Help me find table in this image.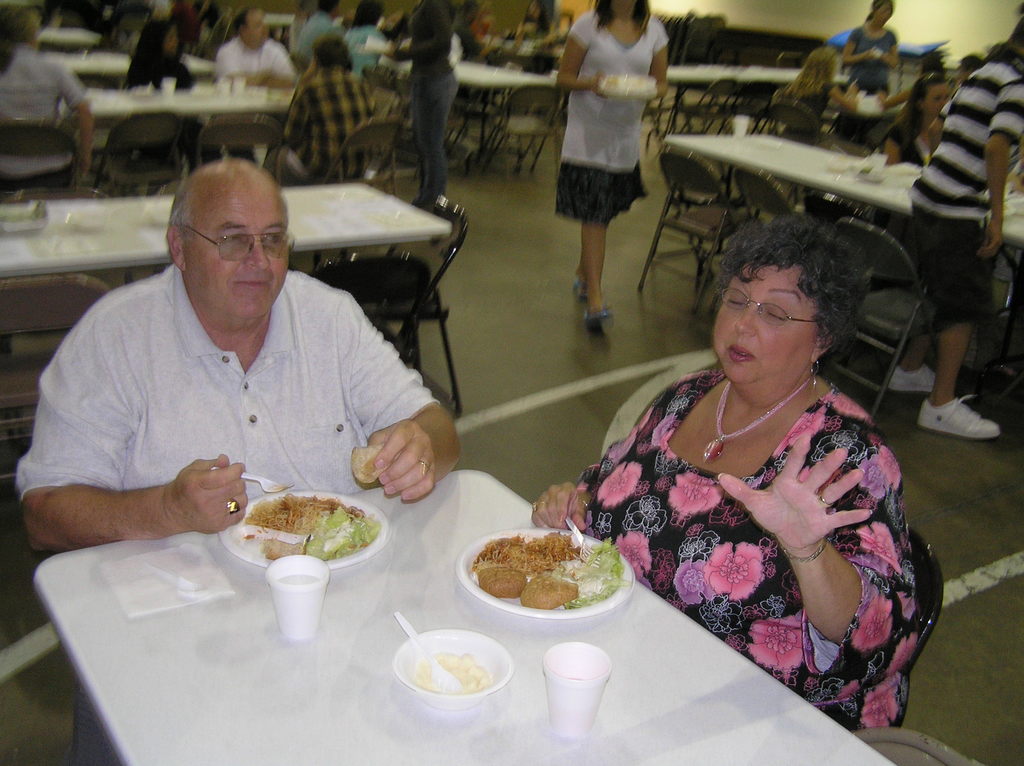
Found it: pyautogui.locateOnScreen(637, 115, 1023, 292).
